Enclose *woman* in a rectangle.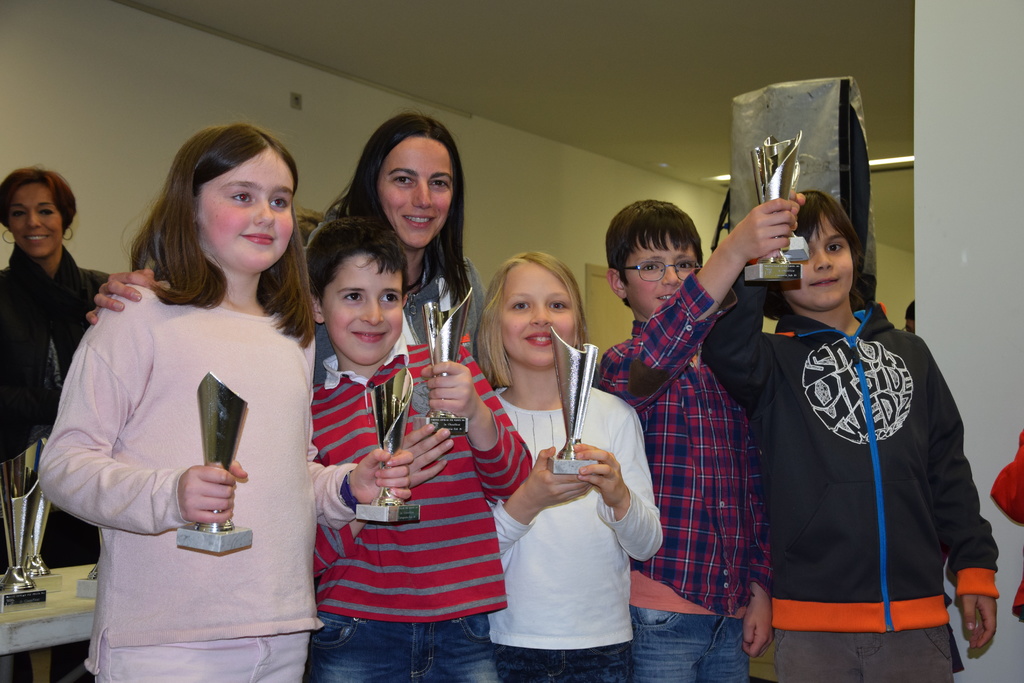
l=86, t=110, r=497, b=393.
